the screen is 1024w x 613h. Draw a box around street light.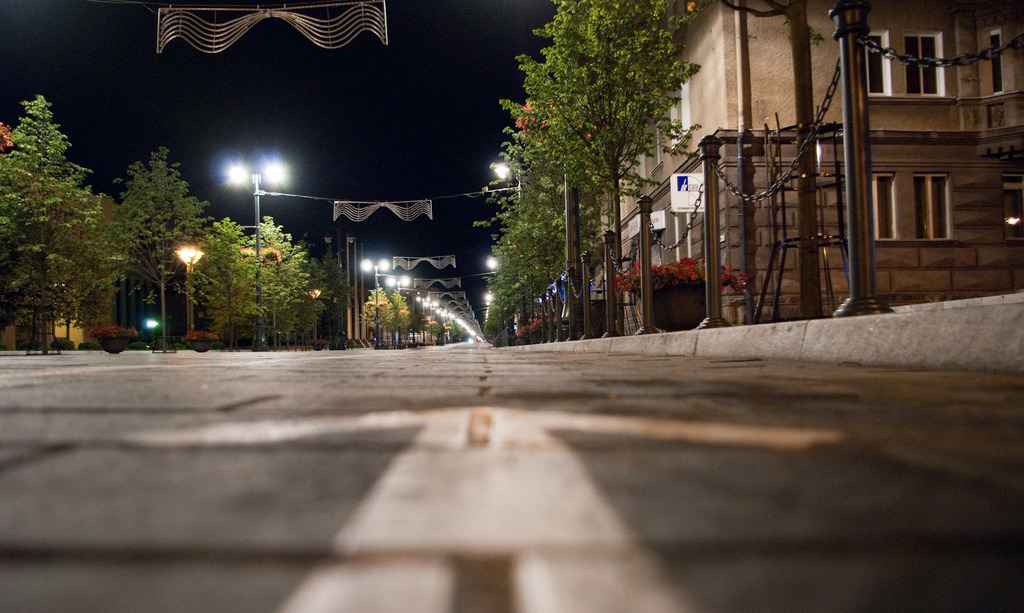
x1=360, y1=260, x2=390, y2=346.
